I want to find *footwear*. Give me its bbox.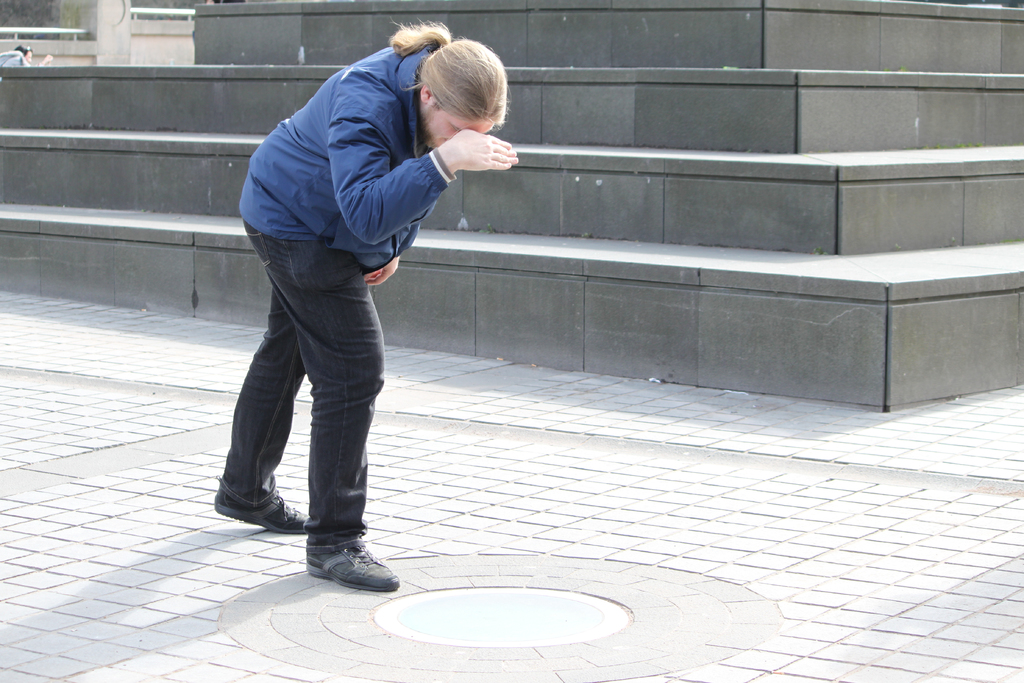
212/478/310/536.
